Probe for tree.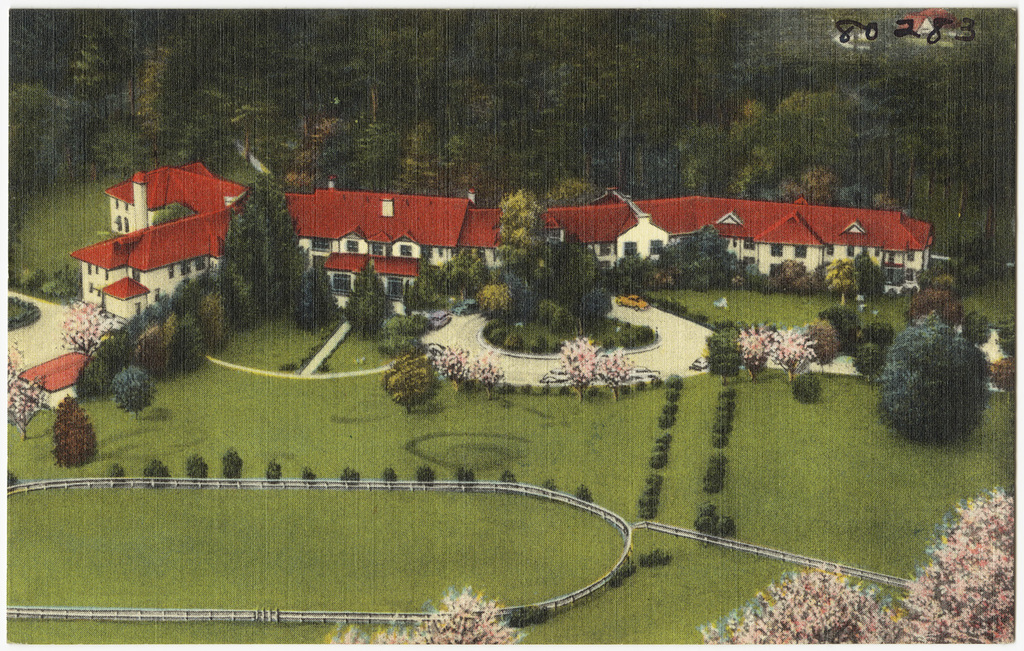
Probe result: [992, 303, 1018, 355].
